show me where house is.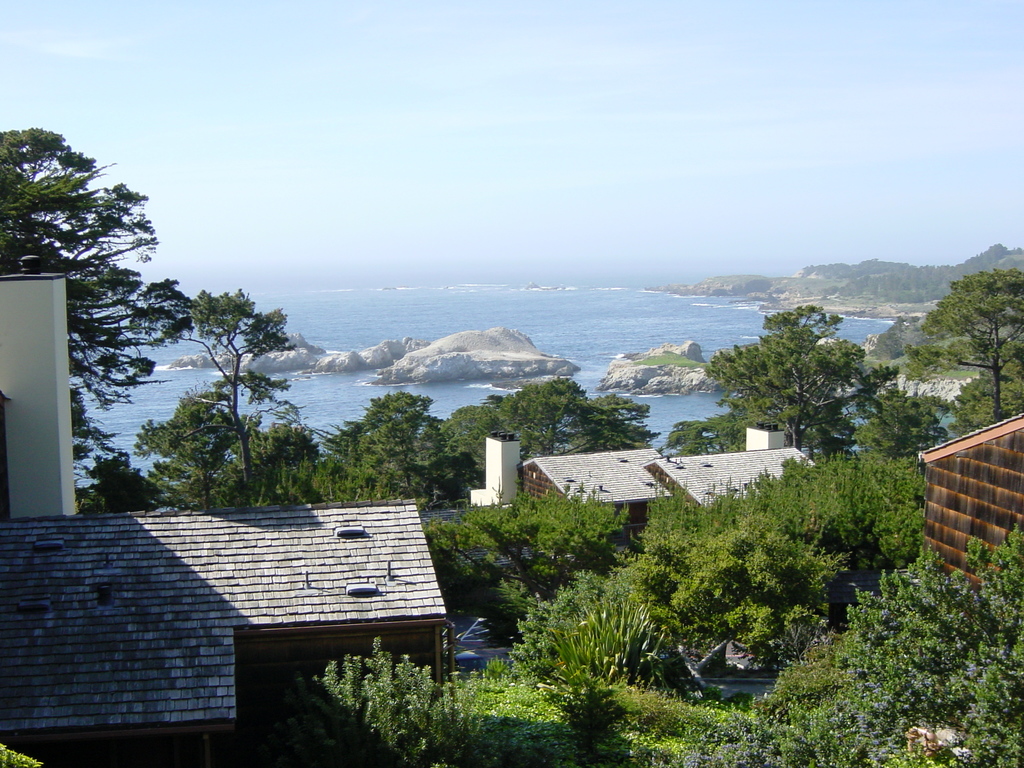
house is at pyautogui.locateOnScreen(468, 425, 819, 550).
